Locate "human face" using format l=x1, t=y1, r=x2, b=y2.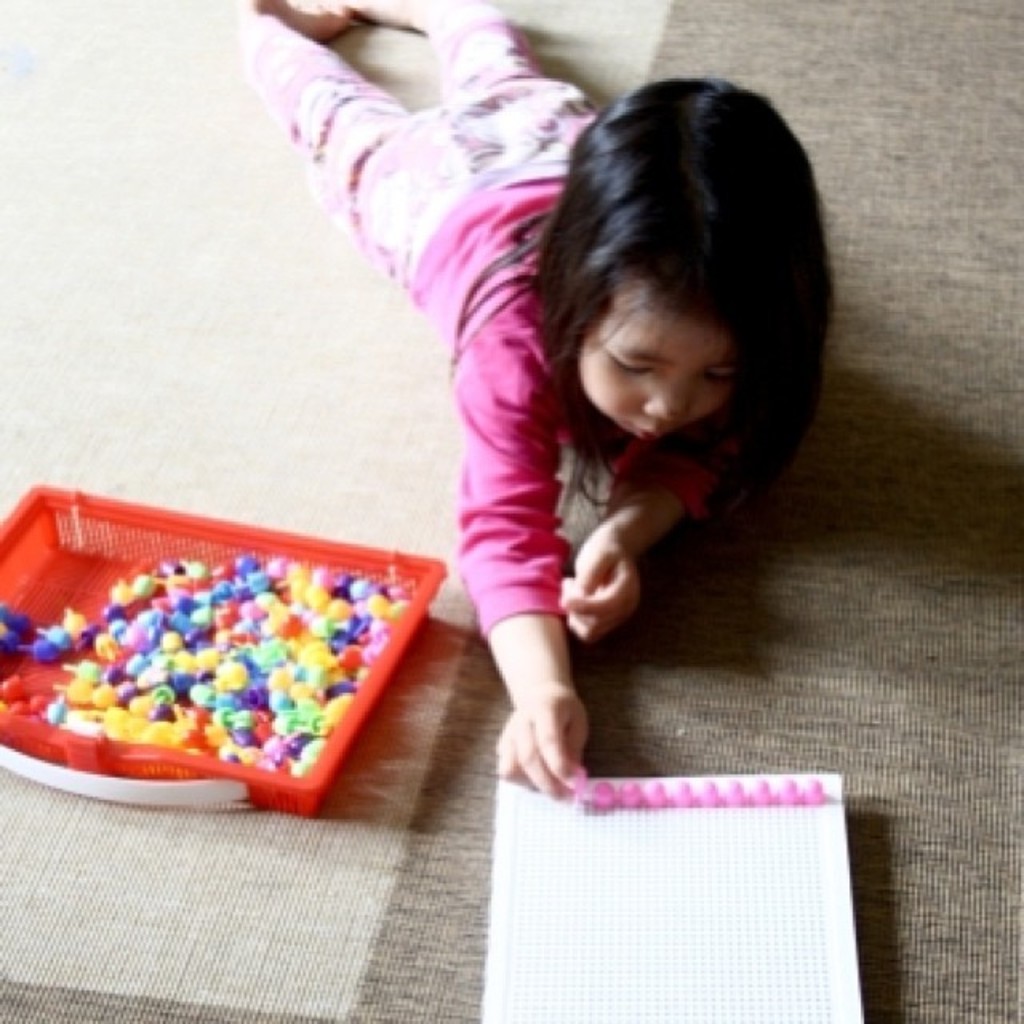
l=576, t=288, r=734, b=437.
